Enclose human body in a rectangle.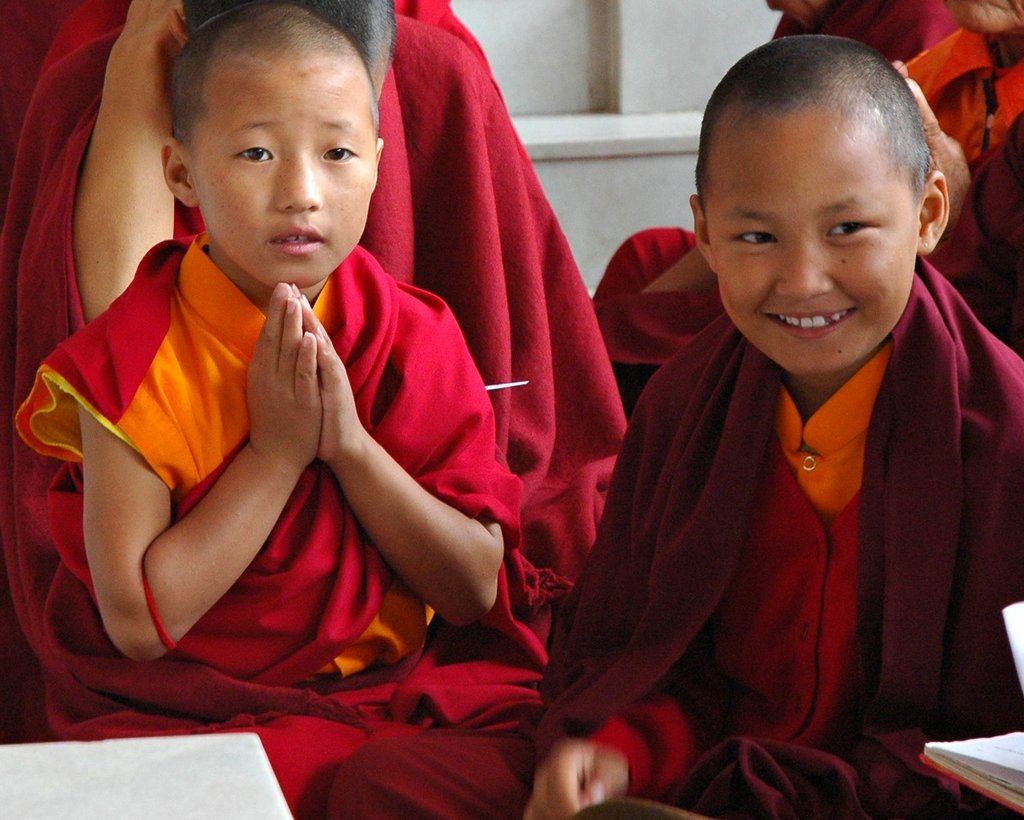
region(349, 276, 1023, 819).
